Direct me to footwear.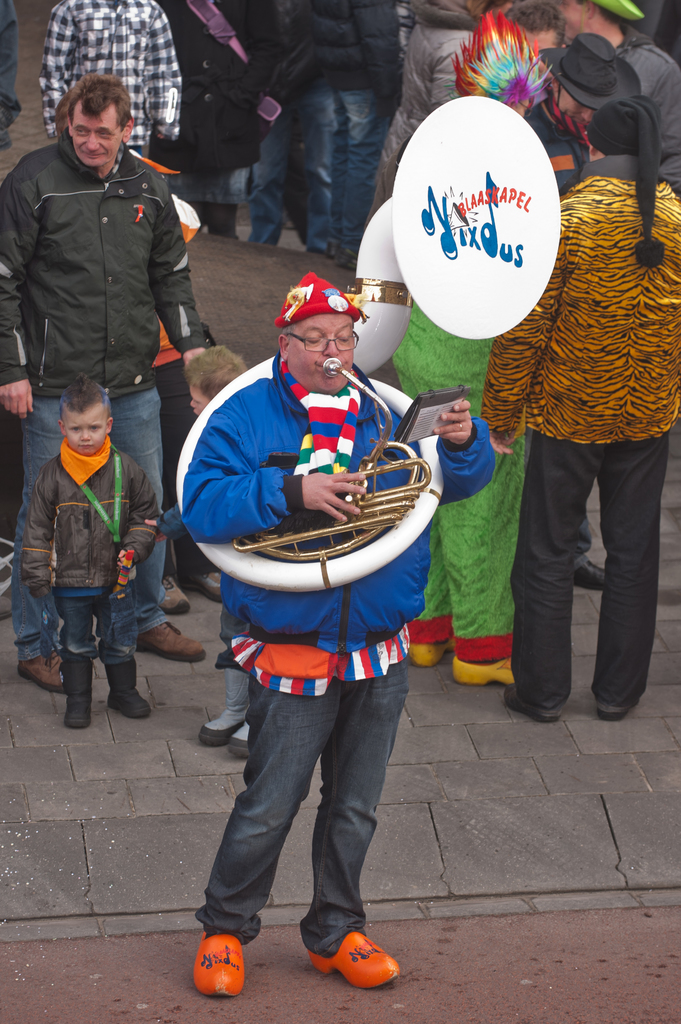
Direction: BBox(190, 659, 246, 744).
